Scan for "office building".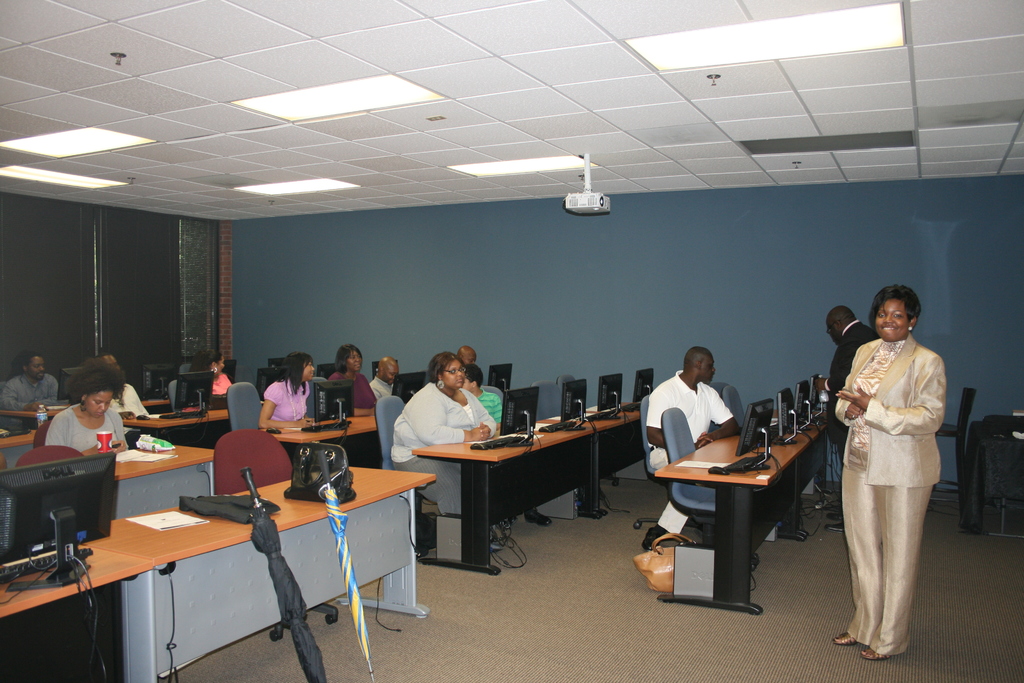
Scan result: bbox=(94, 27, 940, 677).
